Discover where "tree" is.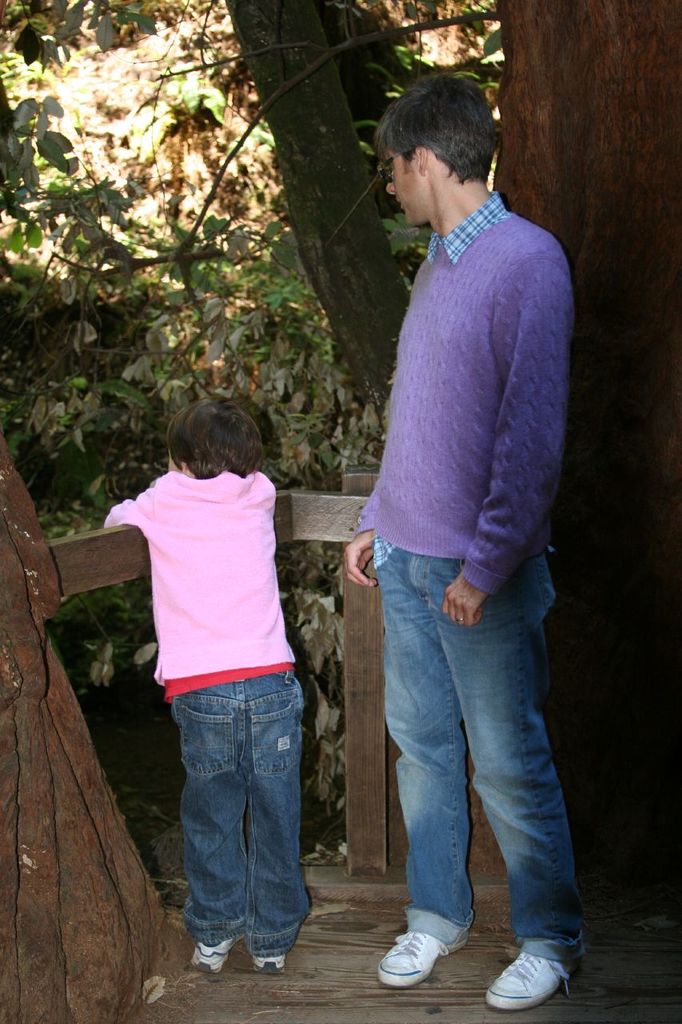
Discovered at pyautogui.locateOnScreen(19, 47, 341, 483).
